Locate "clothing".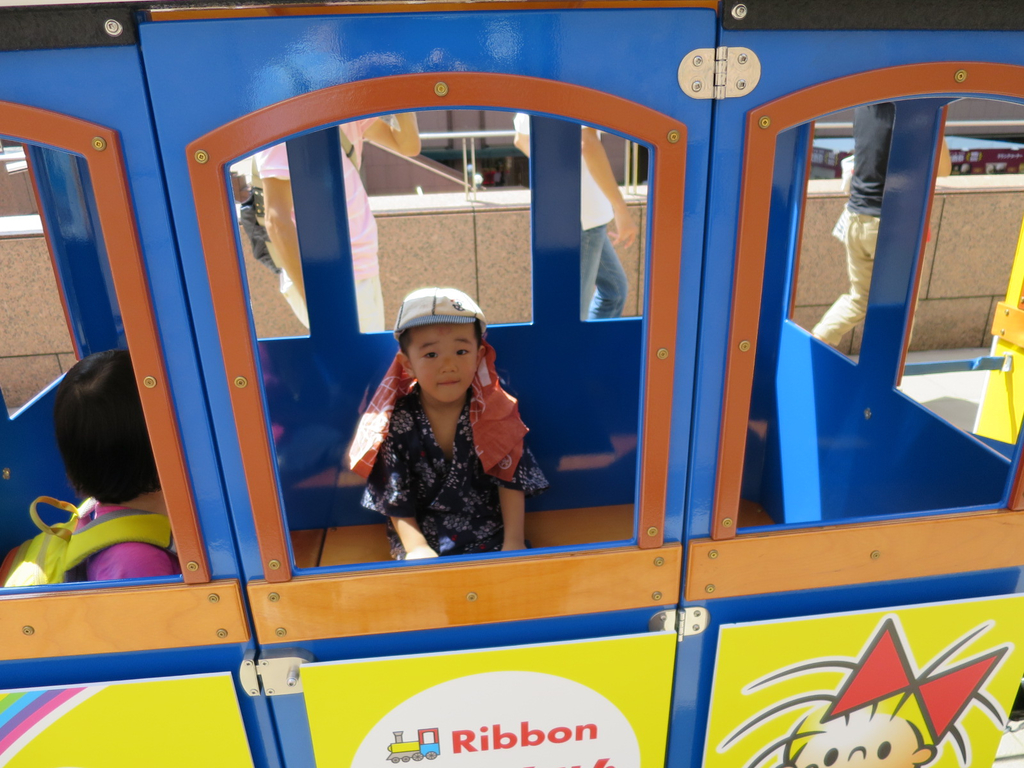
Bounding box: <region>518, 113, 629, 317</region>.
